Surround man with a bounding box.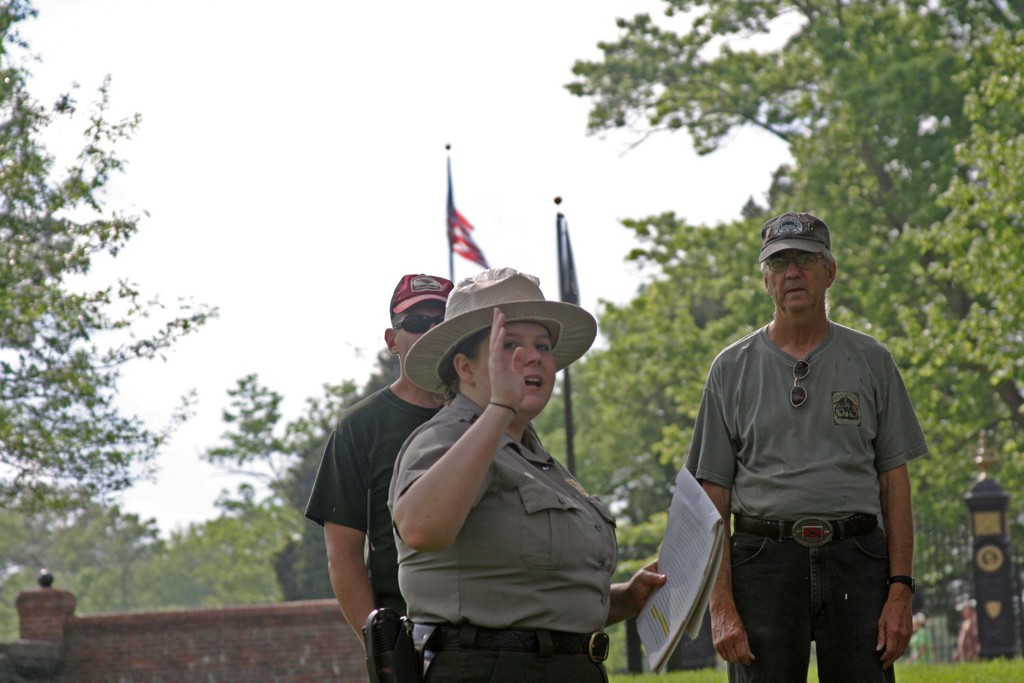
region(682, 202, 923, 682).
